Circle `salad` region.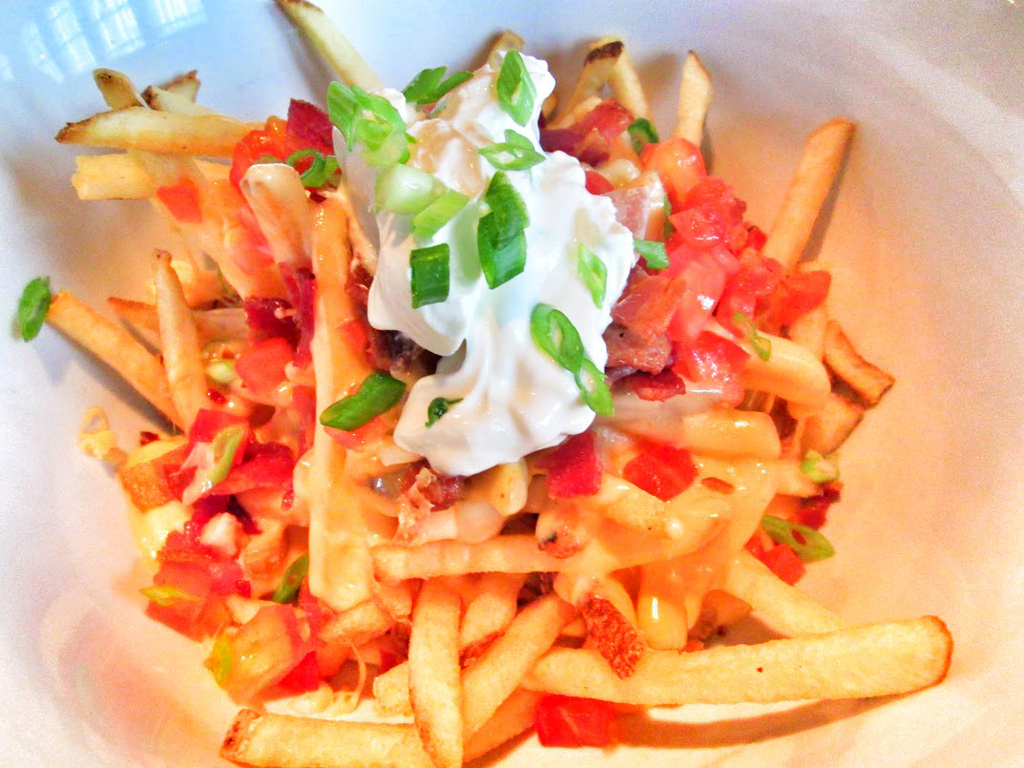
Region: {"x1": 61, "y1": 25, "x2": 963, "y2": 767}.
